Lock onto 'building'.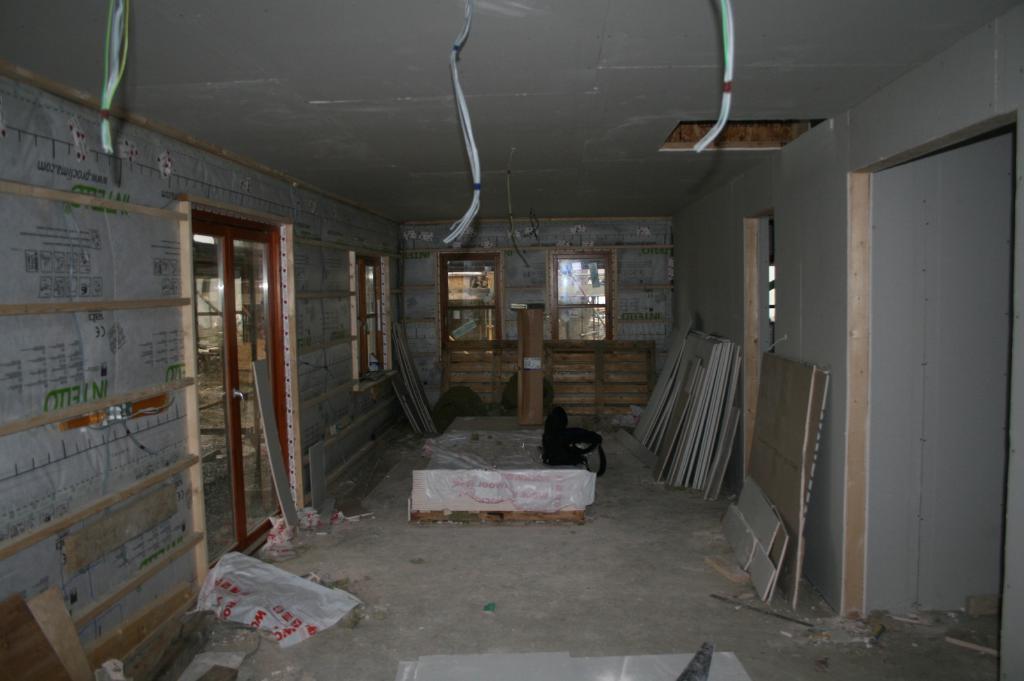
Locked: 0:0:1023:680.
